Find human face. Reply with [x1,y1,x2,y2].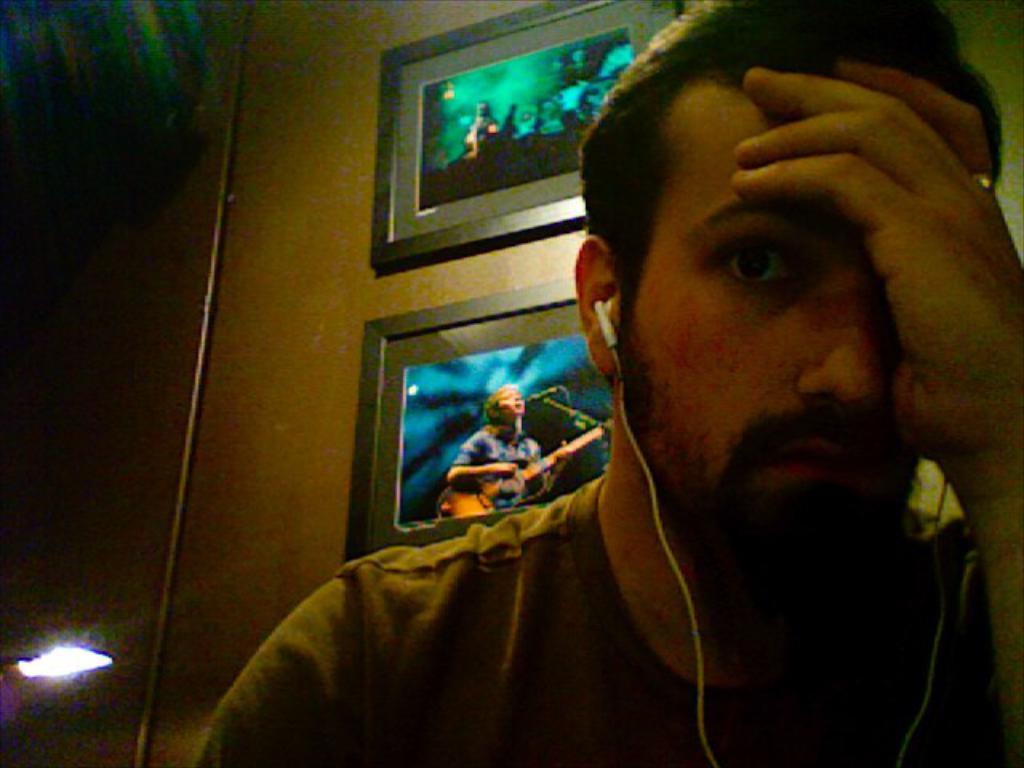
[613,66,963,542].
